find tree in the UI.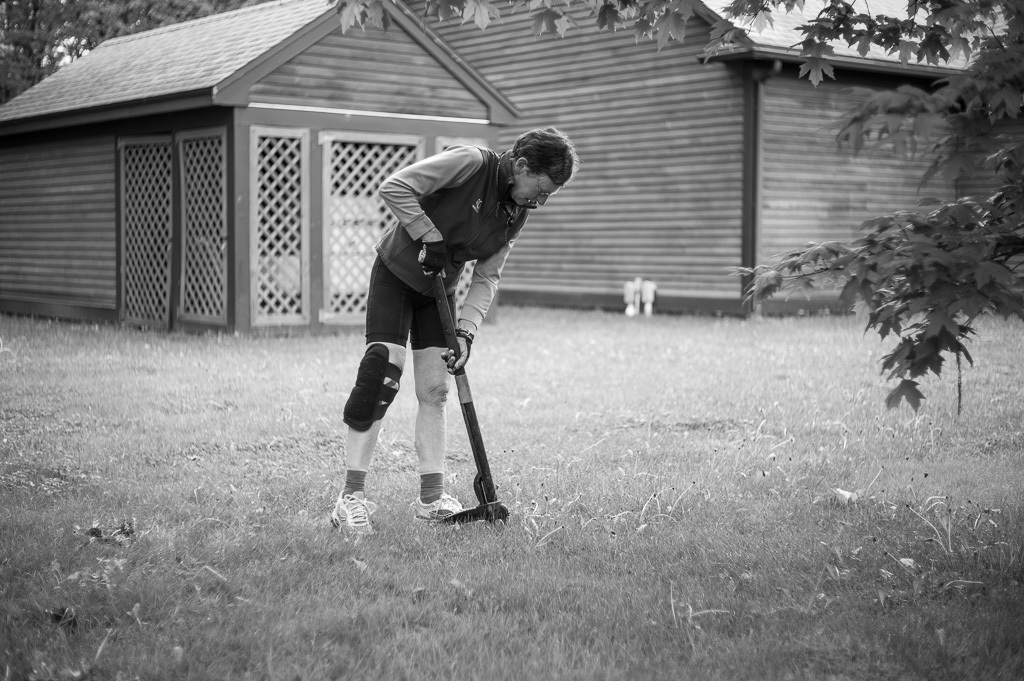
UI element at (323, 0, 1023, 411).
